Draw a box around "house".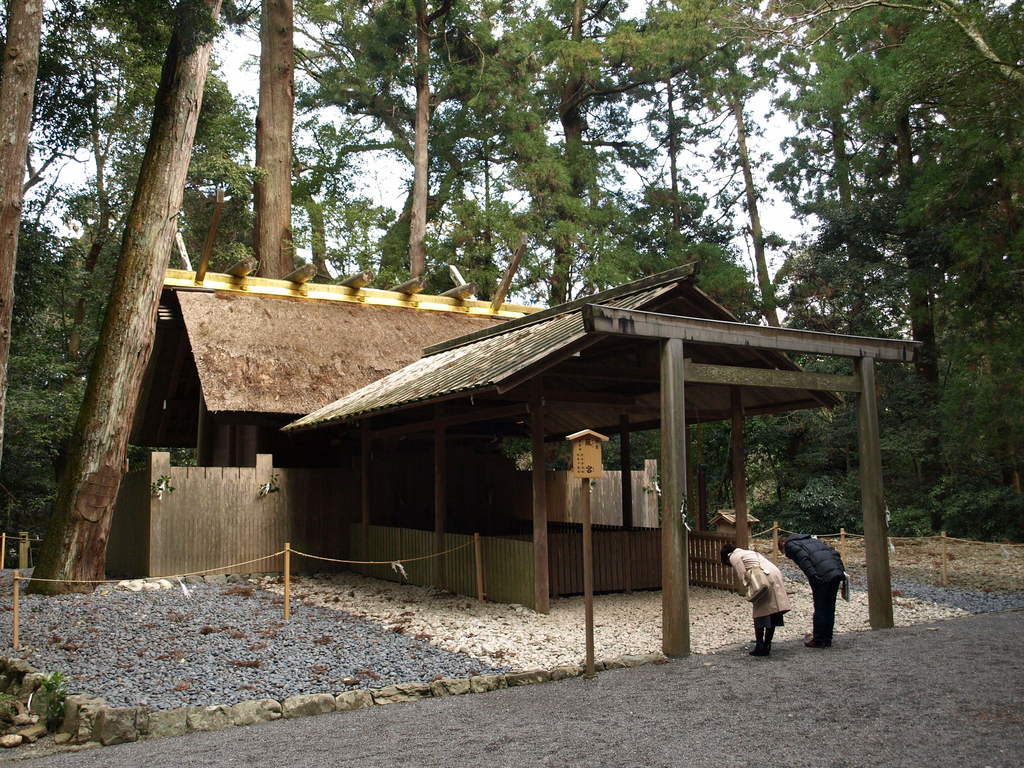
x1=97 y1=259 x2=926 y2=657.
